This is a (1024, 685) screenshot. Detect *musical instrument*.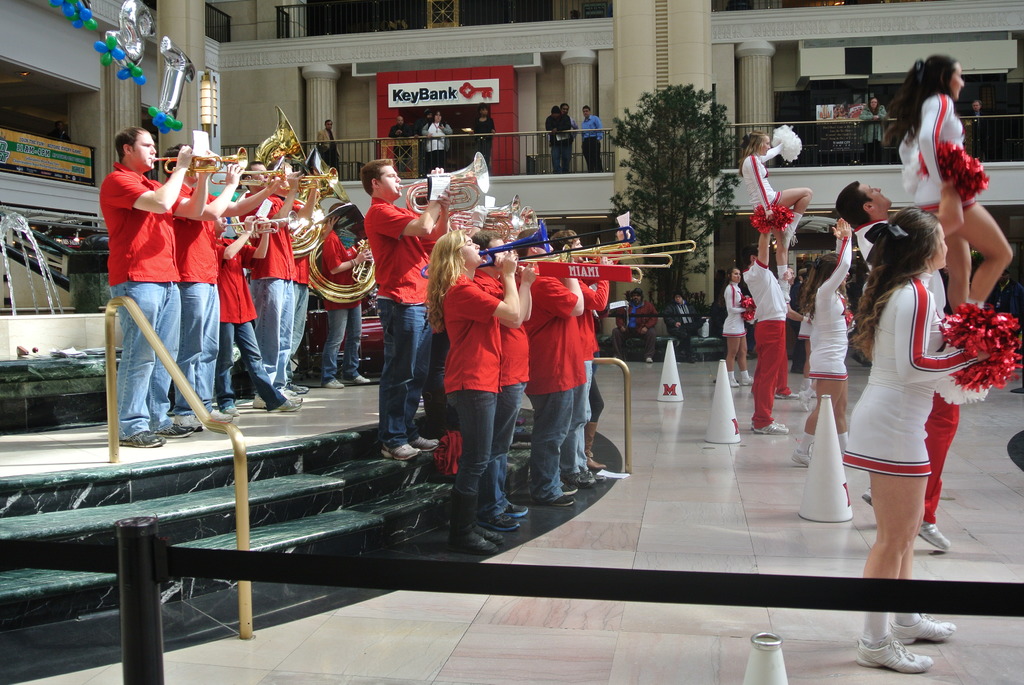
[280,198,322,261].
